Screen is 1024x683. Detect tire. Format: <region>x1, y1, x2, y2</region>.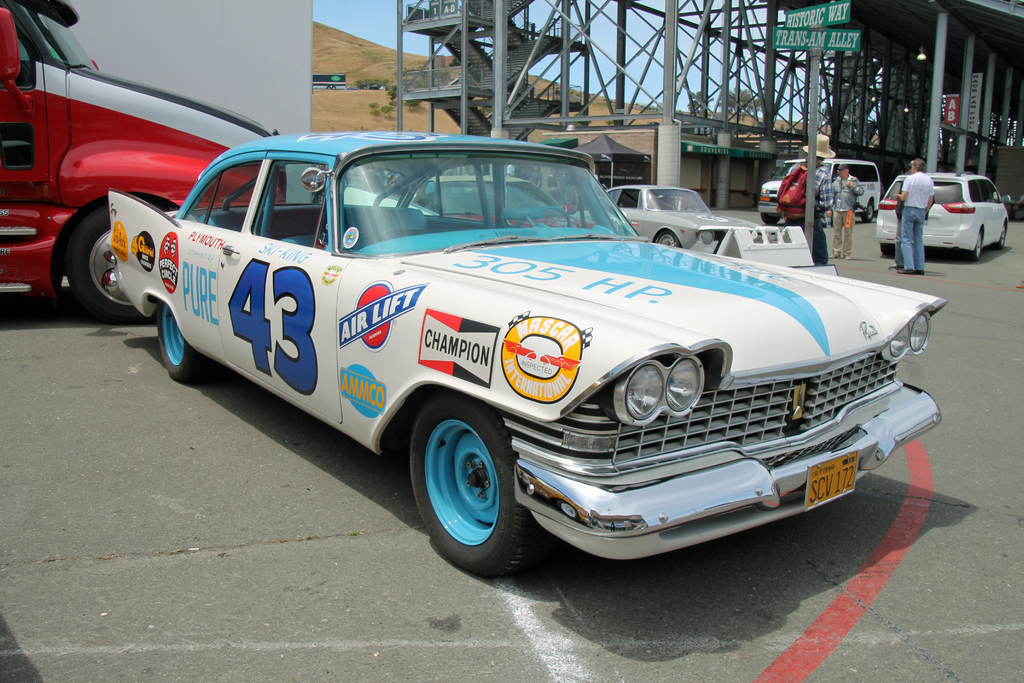
<region>159, 303, 206, 383</region>.
